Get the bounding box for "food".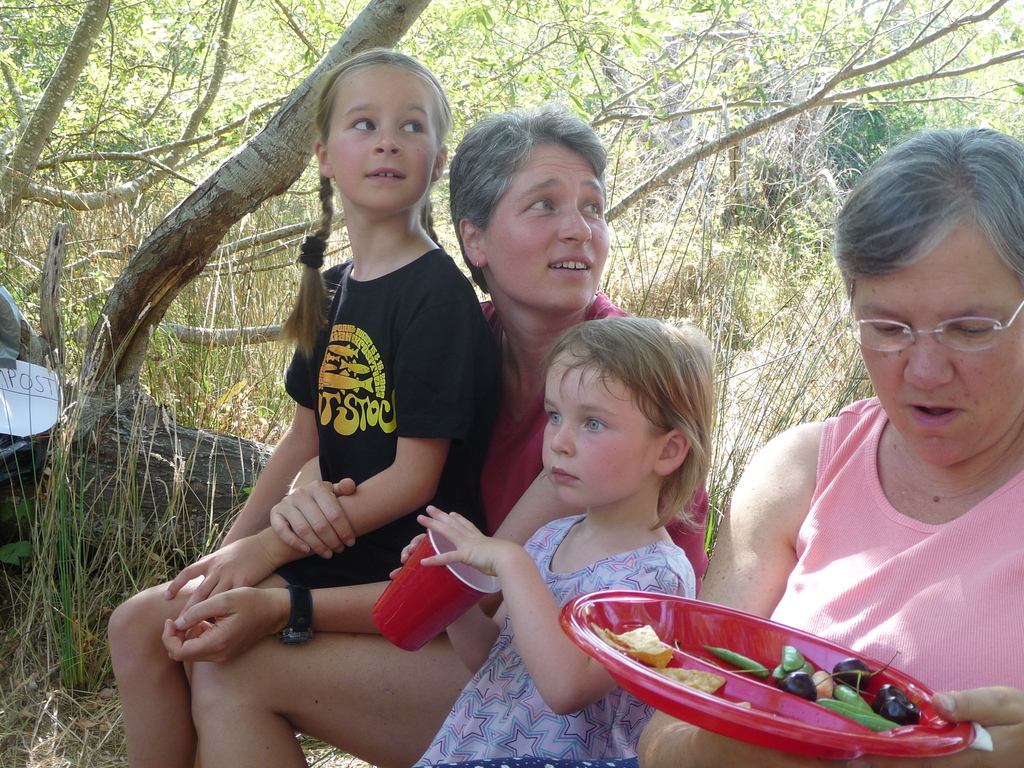
select_region(705, 640, 764, 682).
